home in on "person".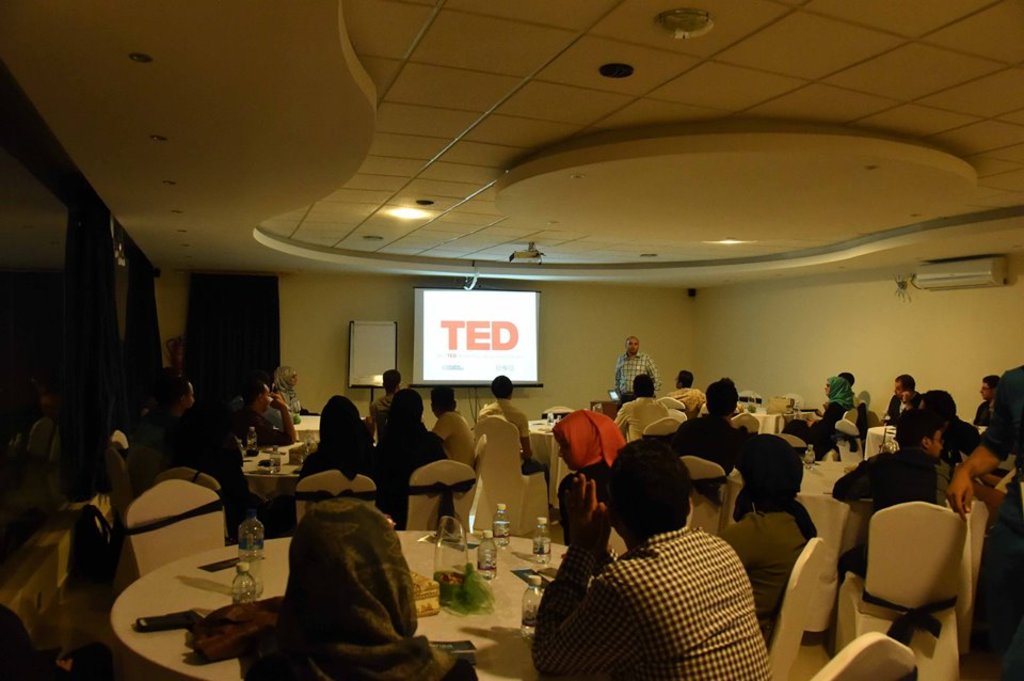
Homed in at rect(160, 394, 270, 512).
